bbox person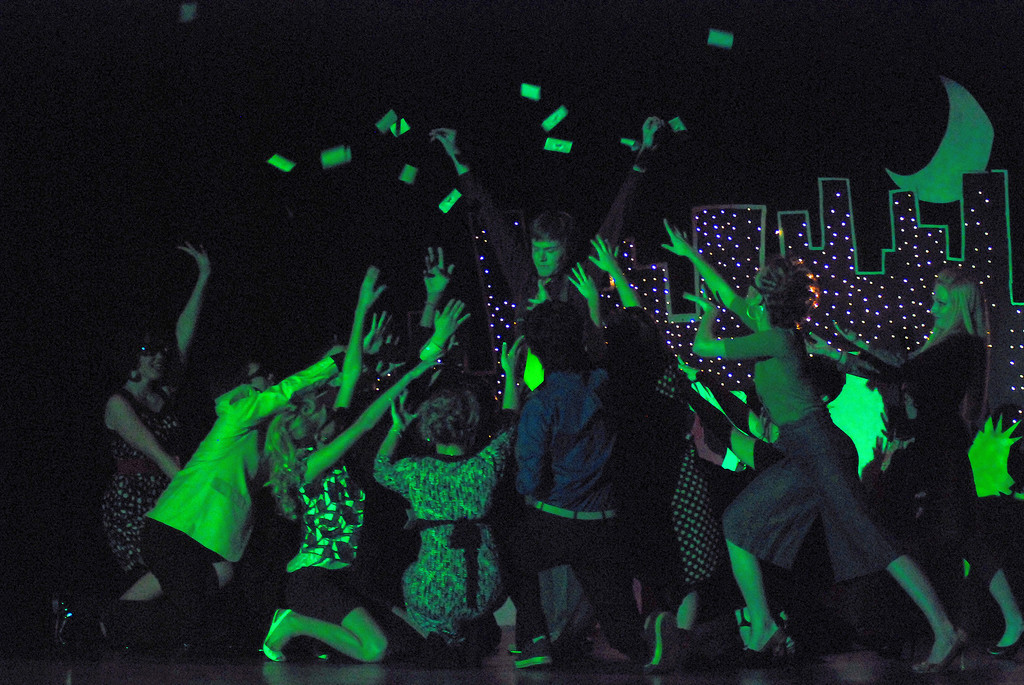
[426,120,674,338]
